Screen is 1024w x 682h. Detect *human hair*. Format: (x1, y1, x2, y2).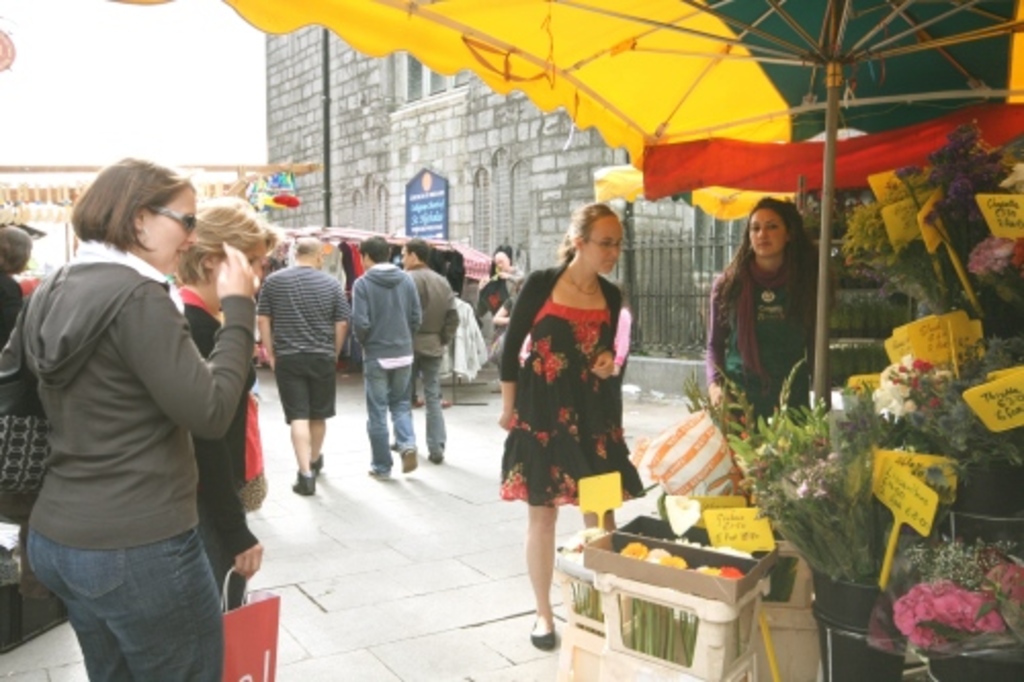
(401, 236, 430, 266).
